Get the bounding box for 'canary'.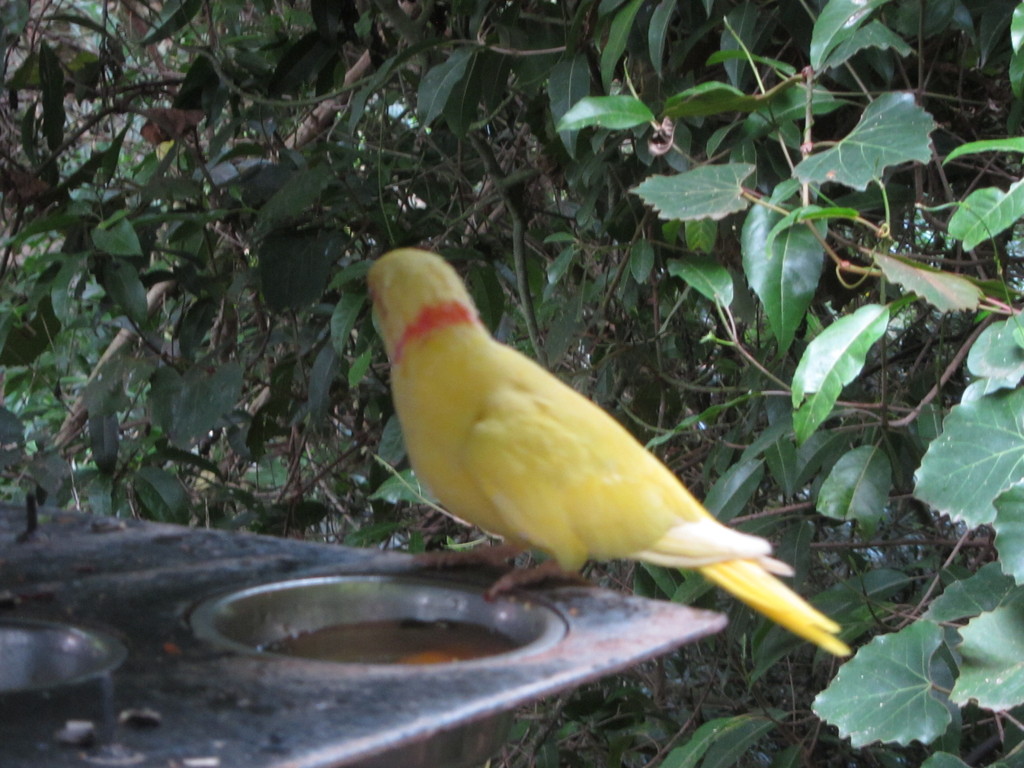
368/246/852/655.
